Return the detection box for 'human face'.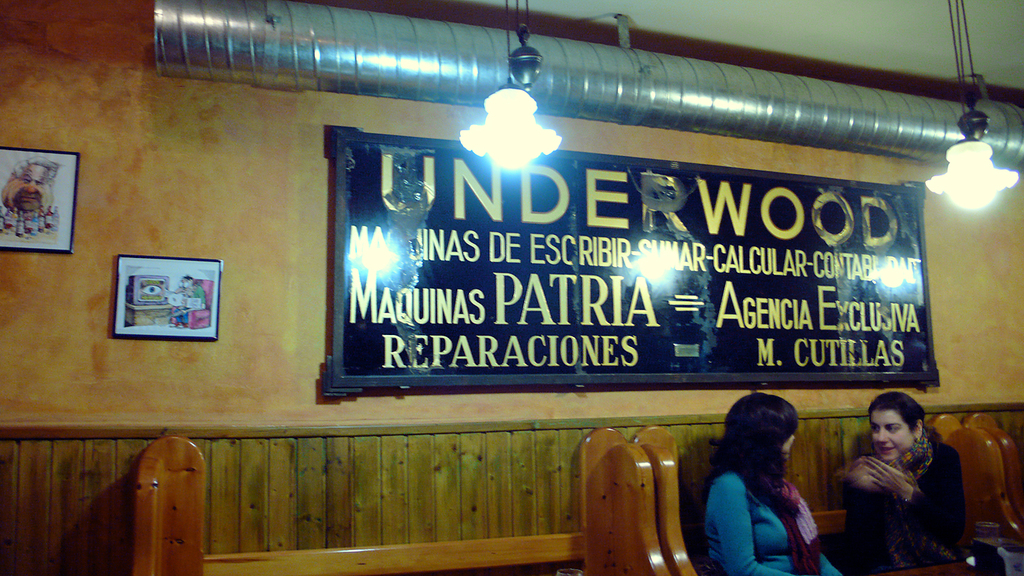
x1=780 y1=429 x2=795 y2=459.
